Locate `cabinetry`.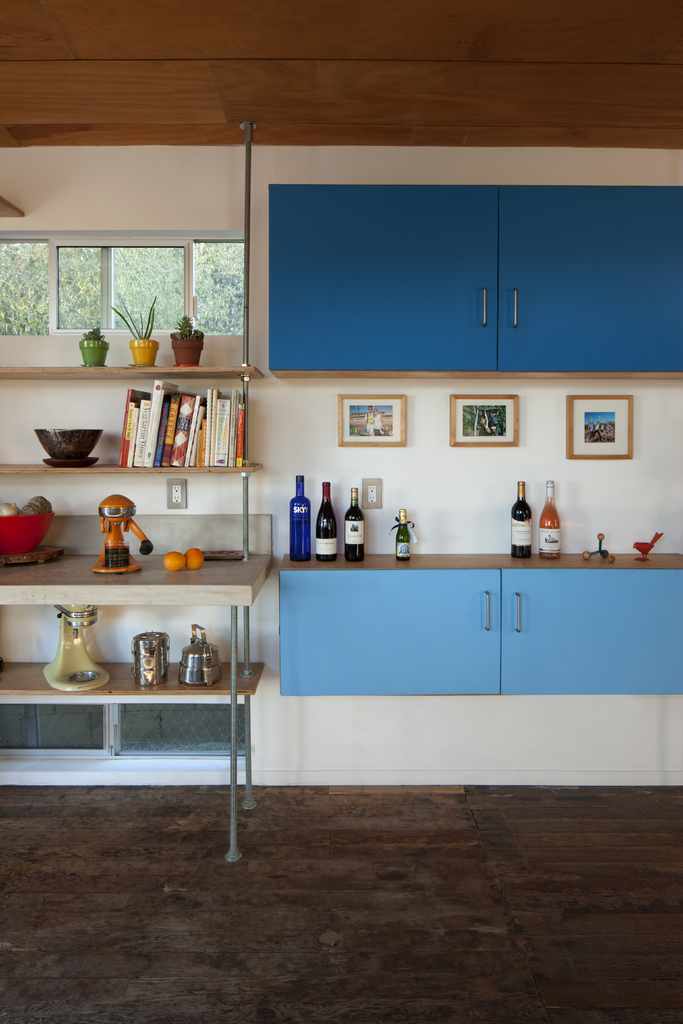
Bounding box: 274,552,506,700.
